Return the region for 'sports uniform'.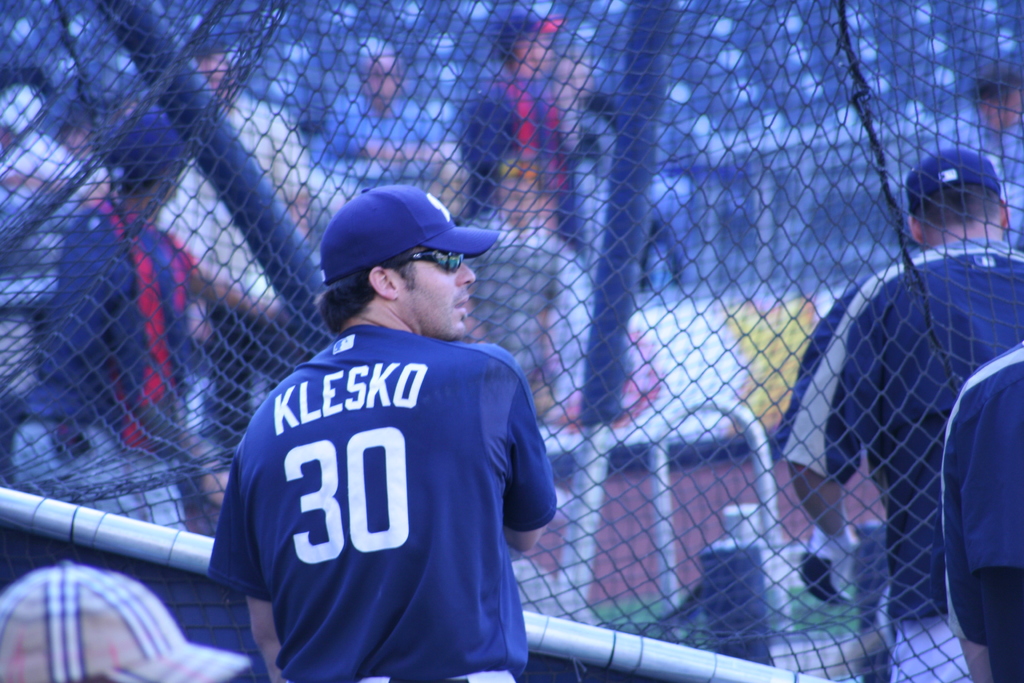
{"left": 943, "top": 336, "right": 1023, "bottom": 682}.
